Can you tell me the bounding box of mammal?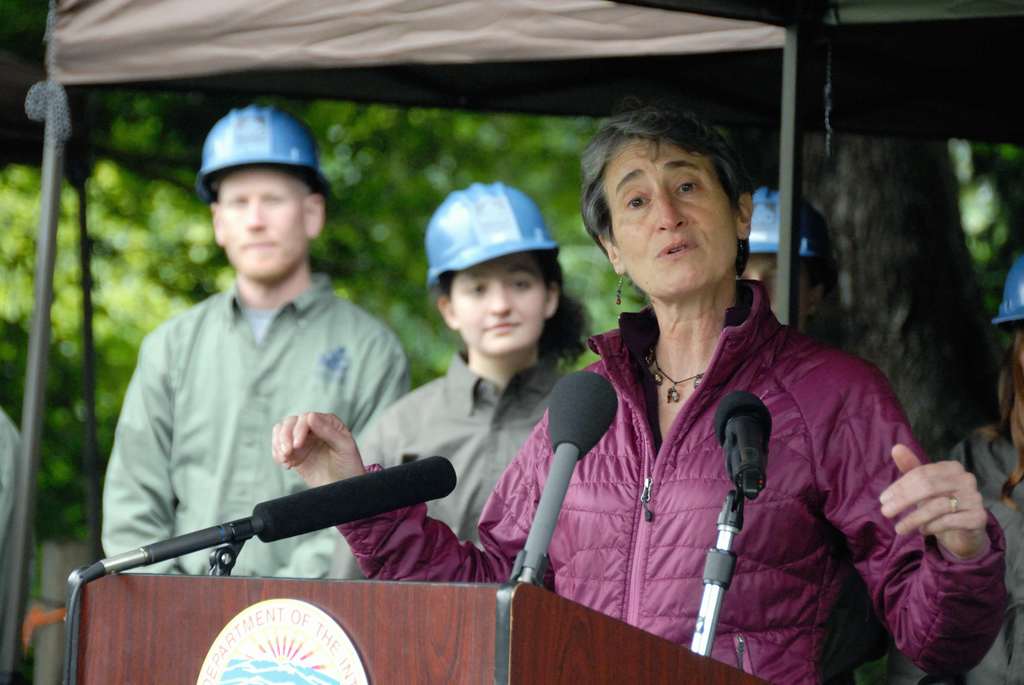
select_region(86, 153, 435, 607).
